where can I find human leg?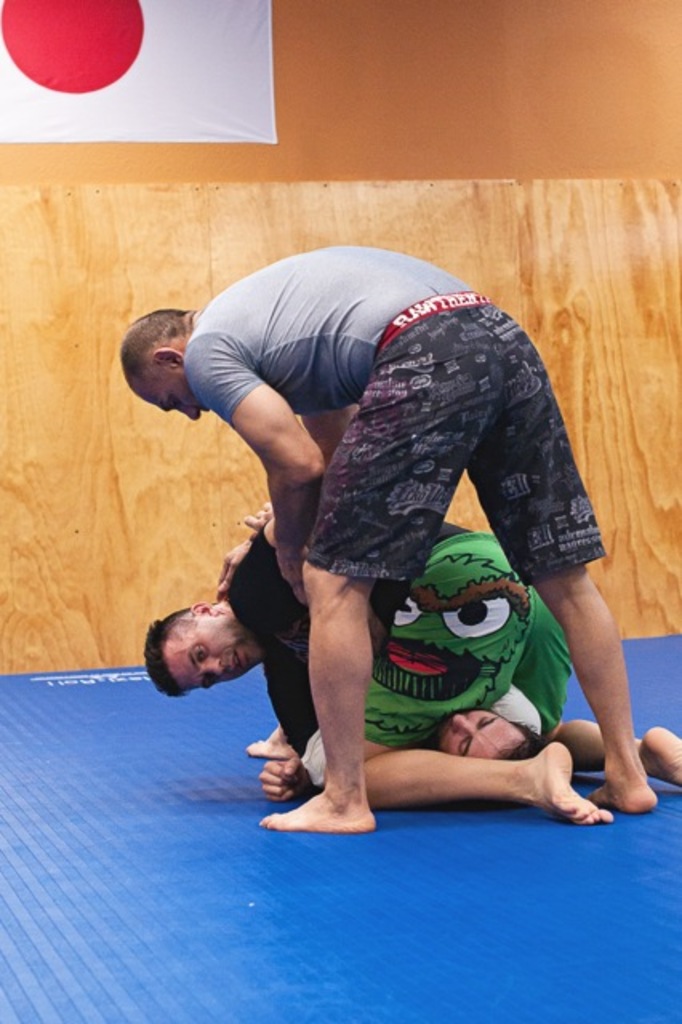
You can find it at bbox=(320, 536, 597, 822).
